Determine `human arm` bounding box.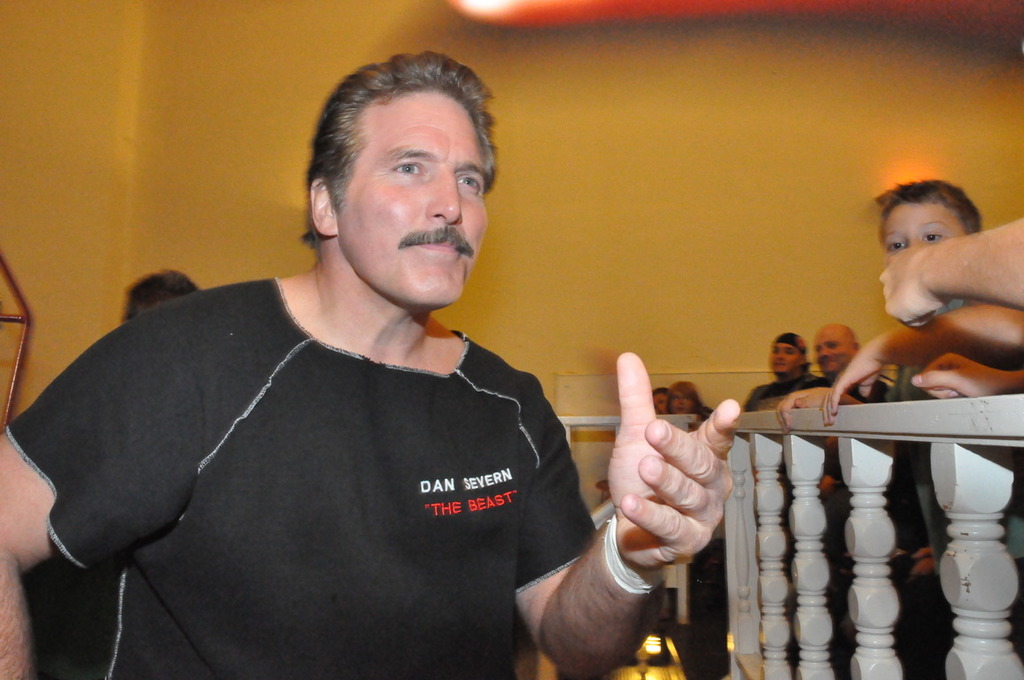
Determined: (775, 383, 861, 431).
